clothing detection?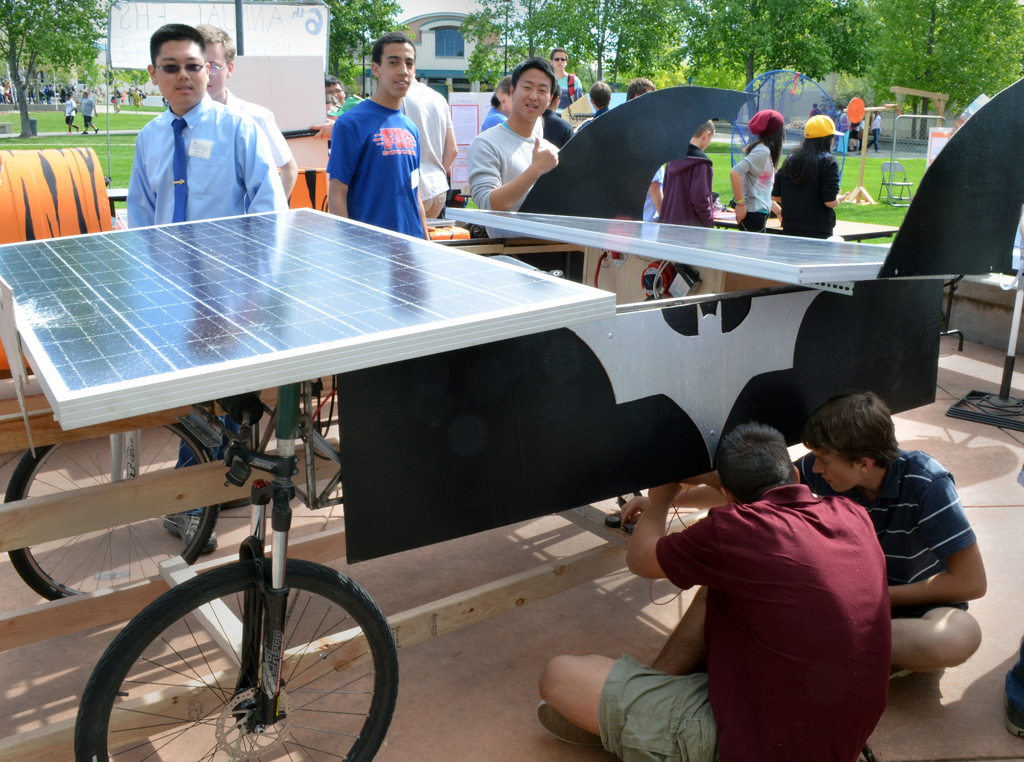
<box>217,86,293,174</box>
